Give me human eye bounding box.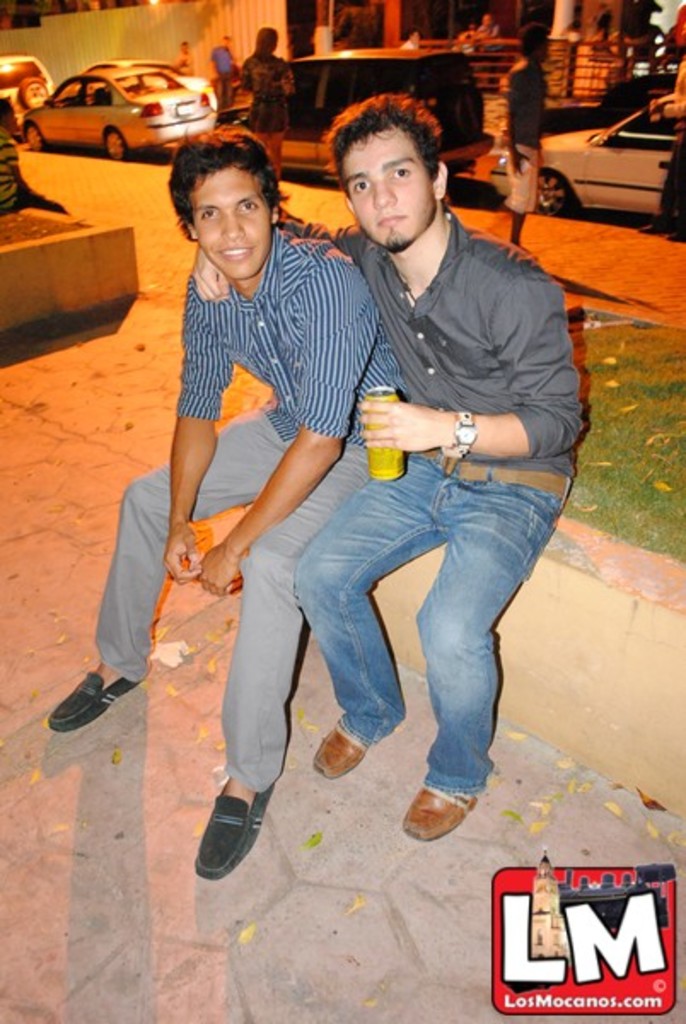
<box>234,195,266,213</box>.
